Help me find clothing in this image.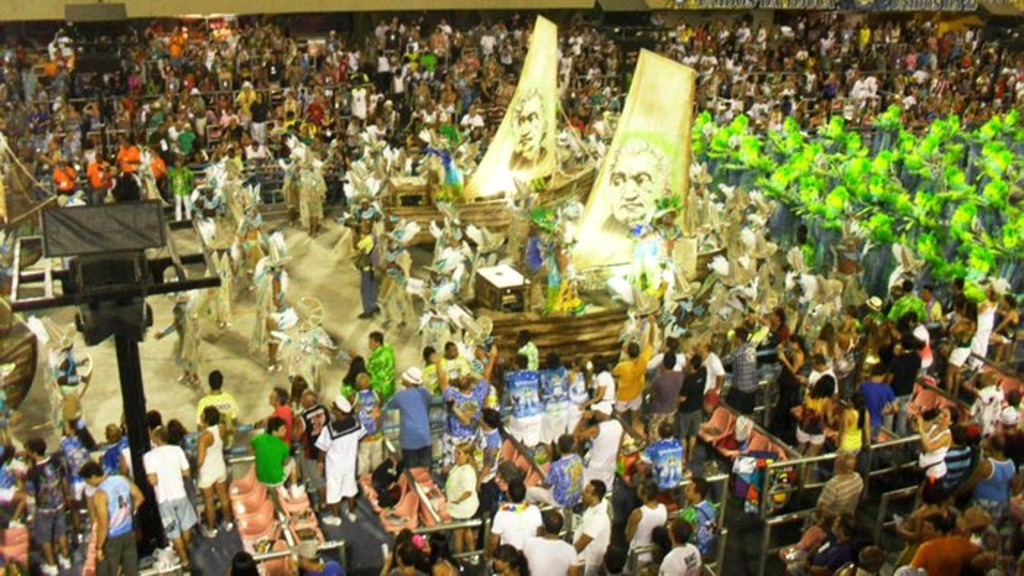
Found it: select_region(35, 503, 69, 544).
